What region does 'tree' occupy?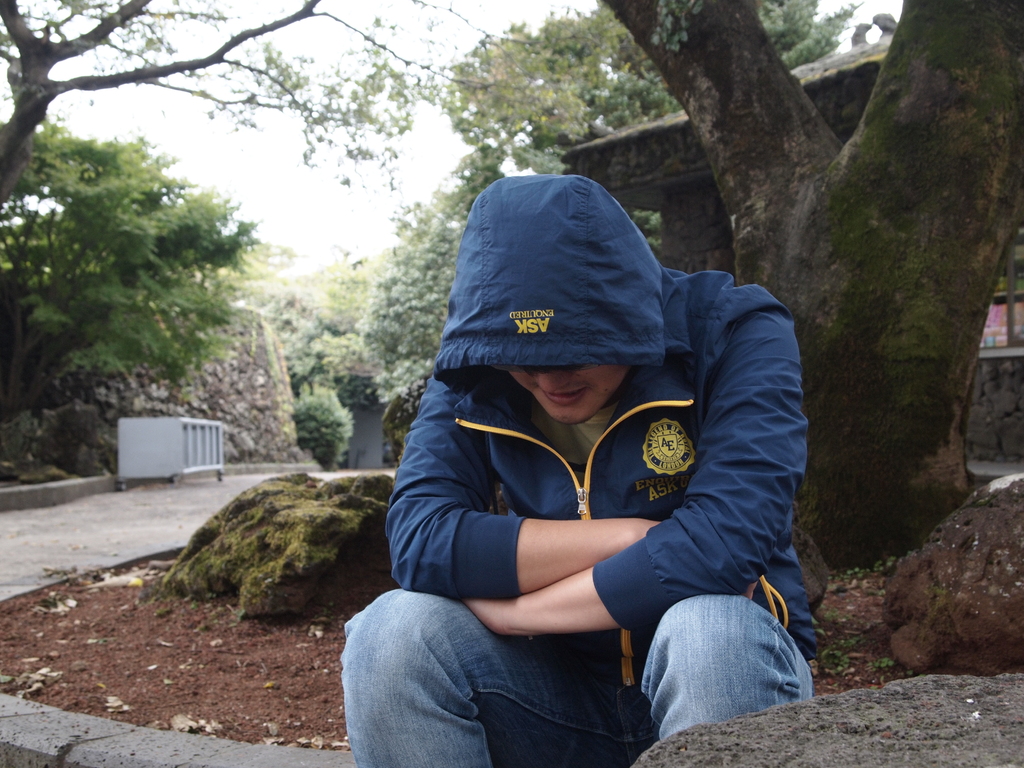
(450,0,855,178).
